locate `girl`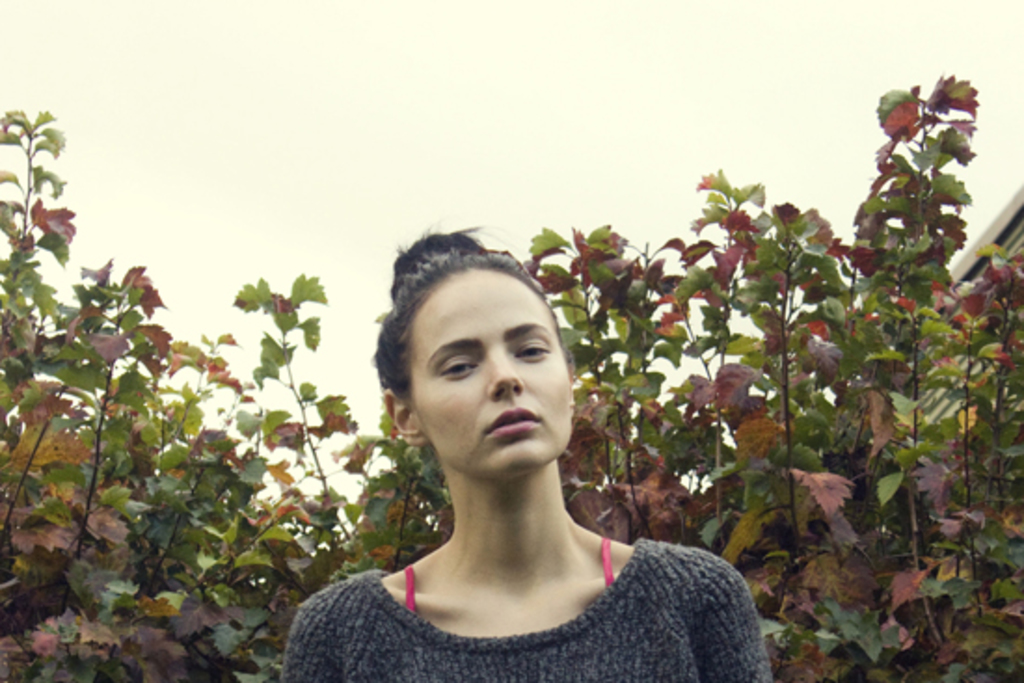
(left=283, top=216, right=776, bottom=681)
